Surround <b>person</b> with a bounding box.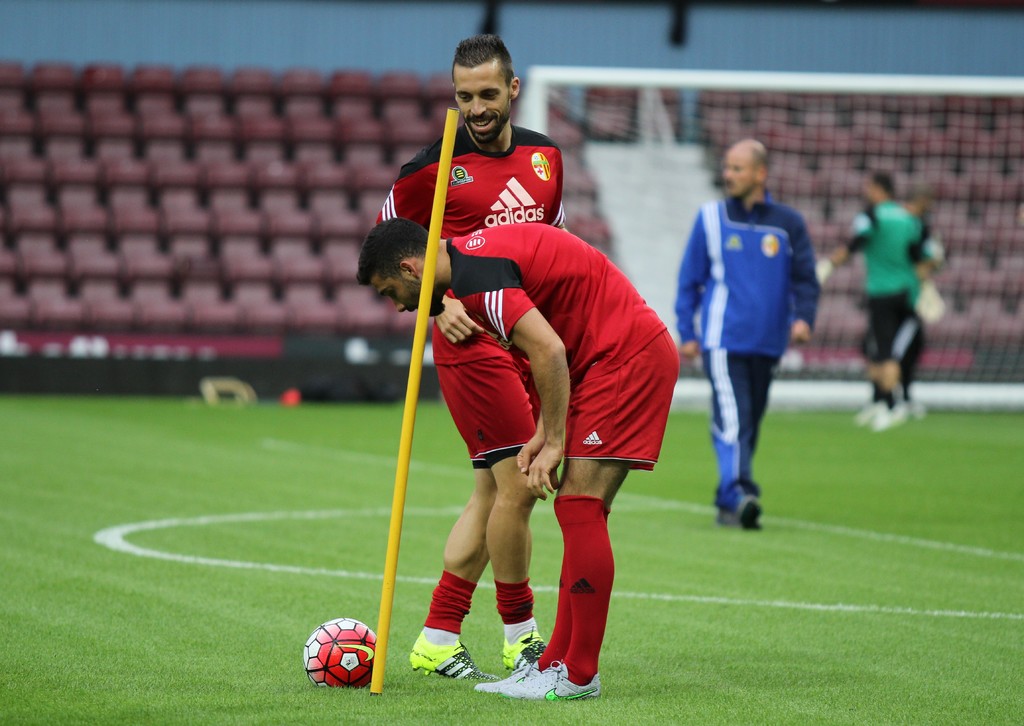
crop(812, 165, 931, 427).
